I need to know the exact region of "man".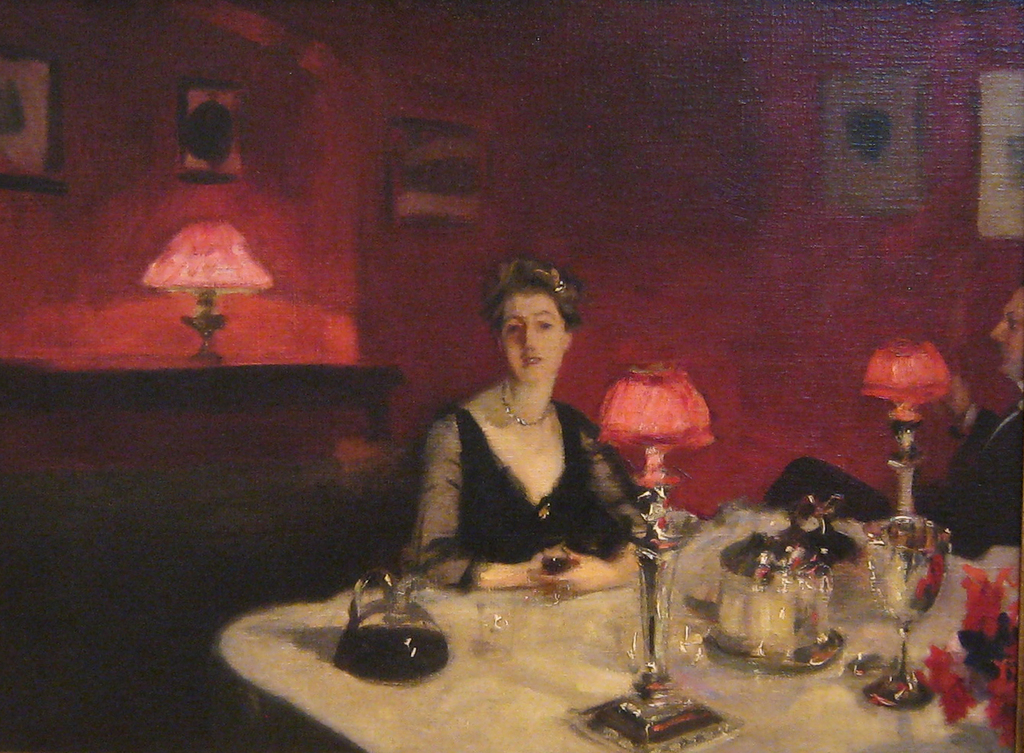
Region: left=758, top=285, right=1023, bottom=562.
